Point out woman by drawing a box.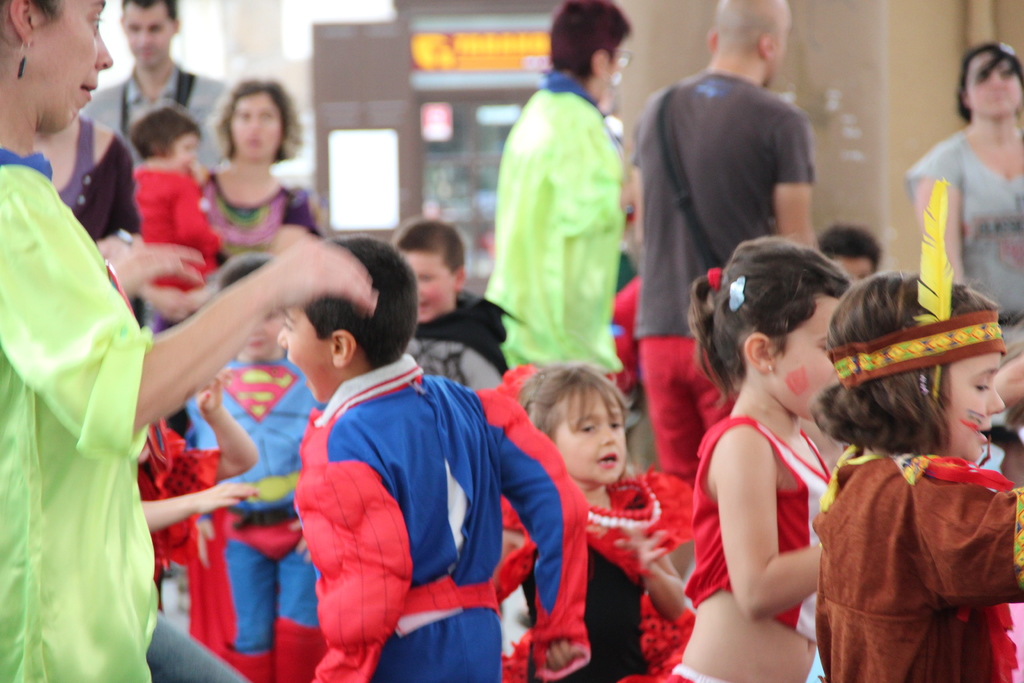
x1=902, y1=38, x2=1023, y2=324.
